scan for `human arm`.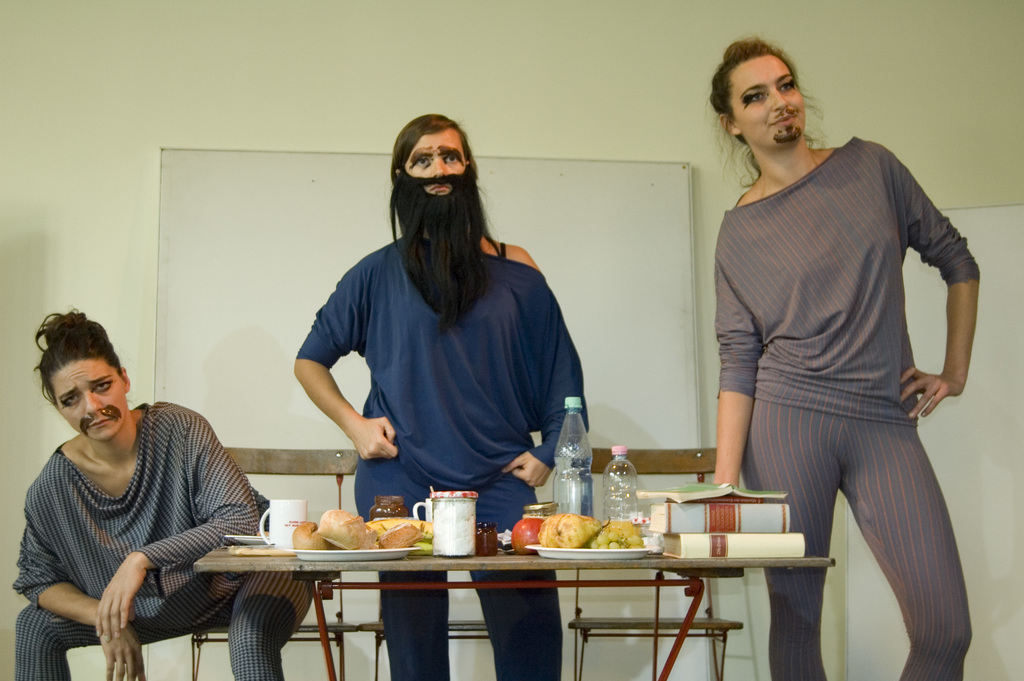
Scan result: <bbox>708, 258, 766, 486</bbox>.
